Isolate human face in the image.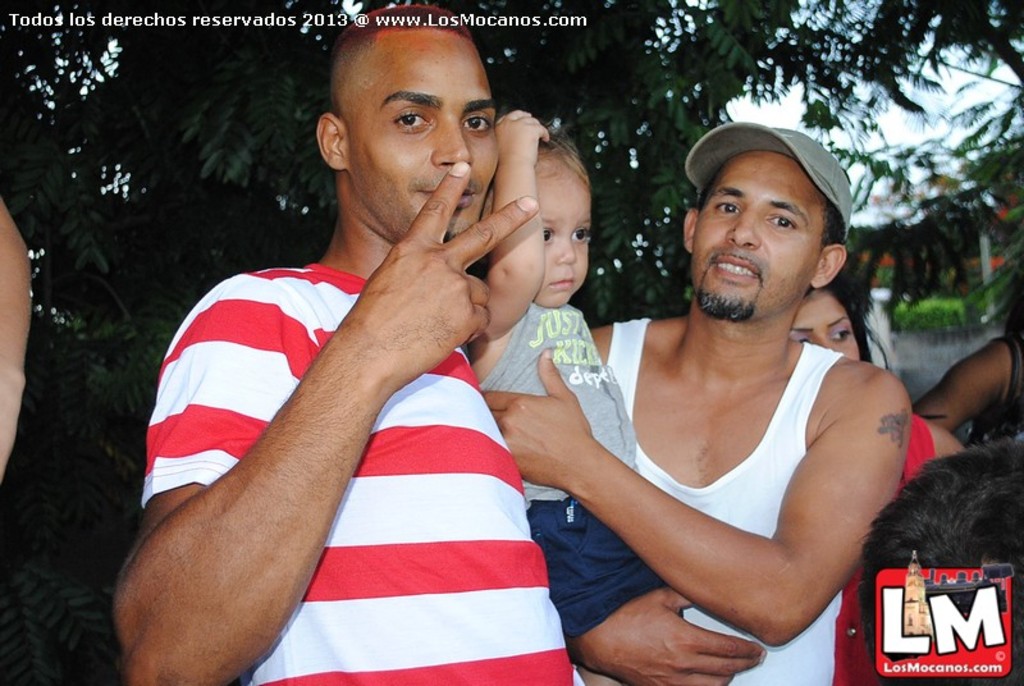
Isolated region: 790,293,858,360.
